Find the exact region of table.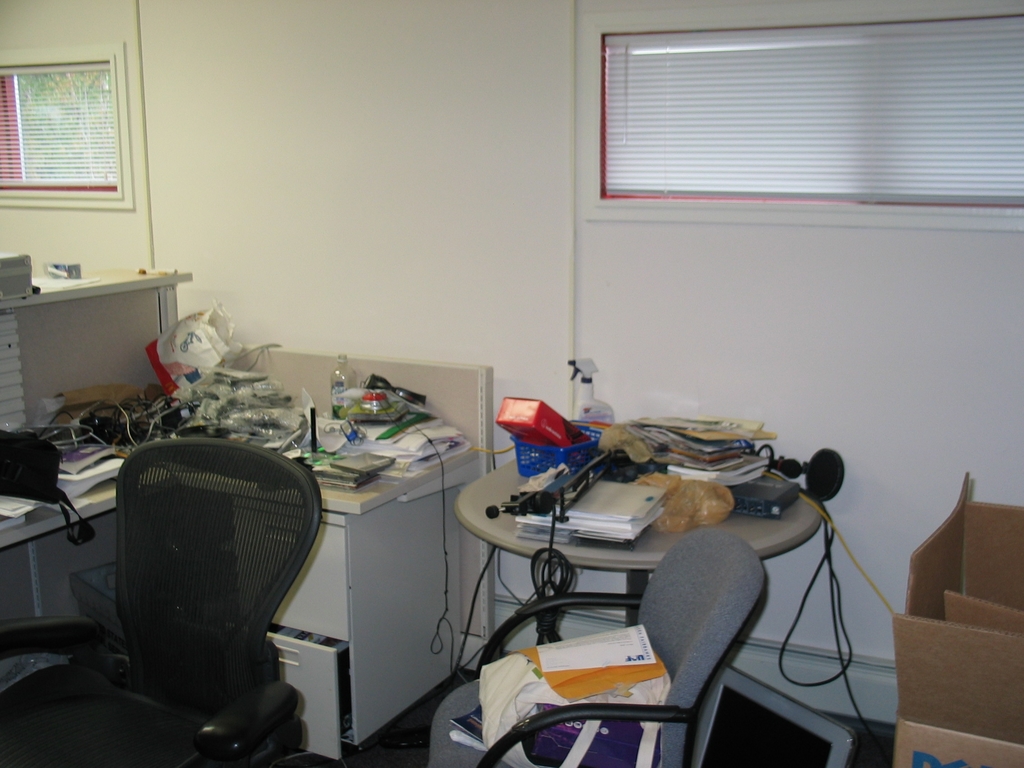
Exact region: BBox(452, 438, 837, 748).
